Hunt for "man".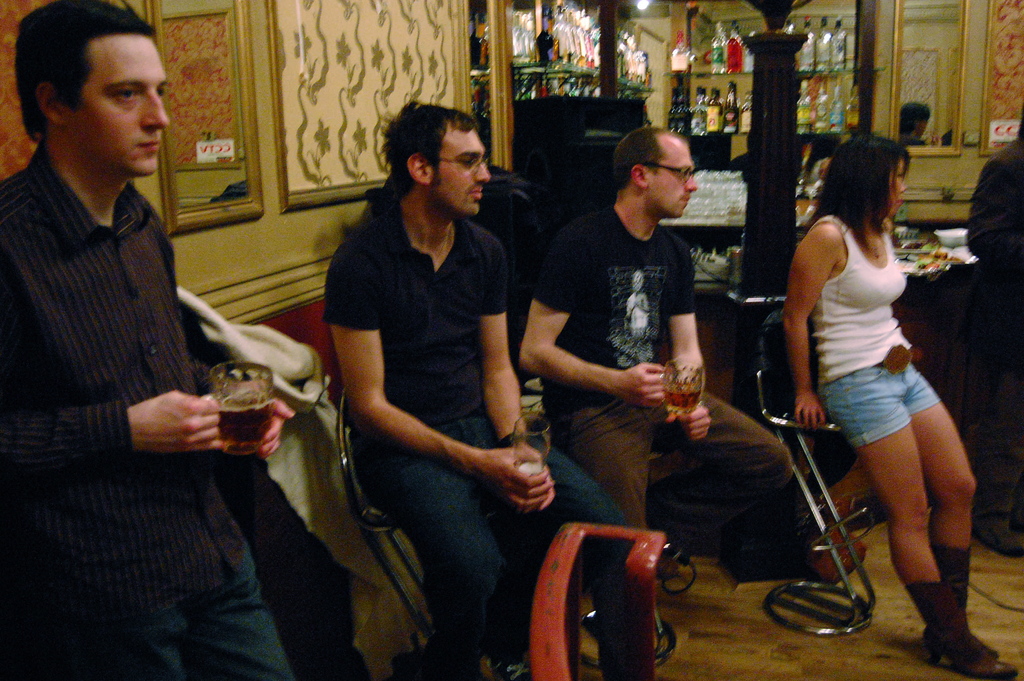
Hunted down at pyautogui.locateOnScreen(525, 129, 743, 579).
